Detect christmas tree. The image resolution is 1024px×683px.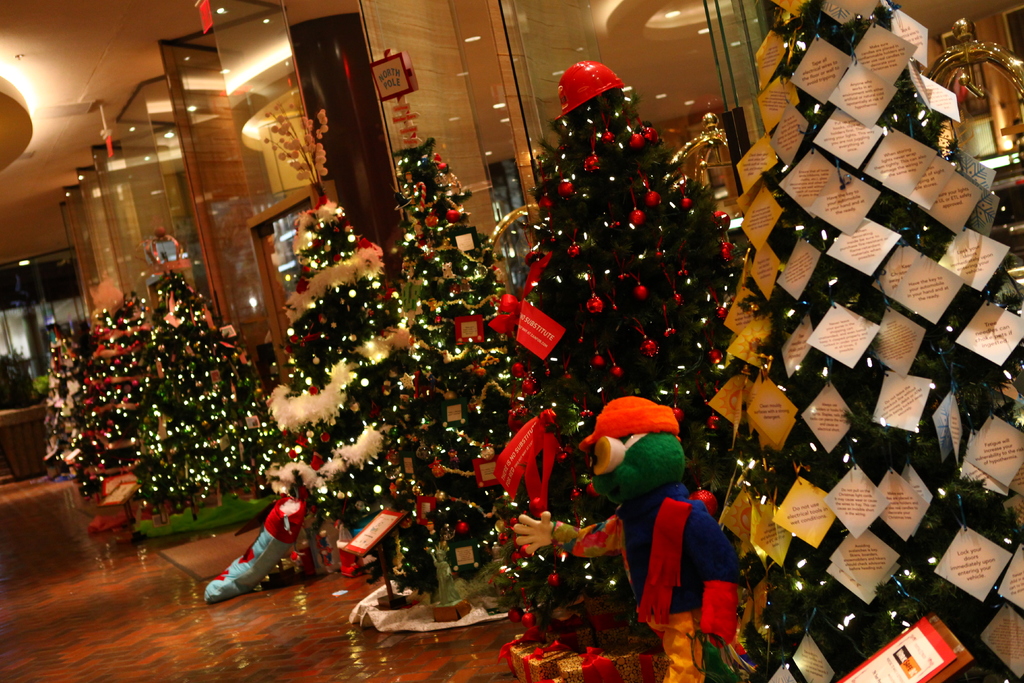
select_region(133, 227, 285, 507).
